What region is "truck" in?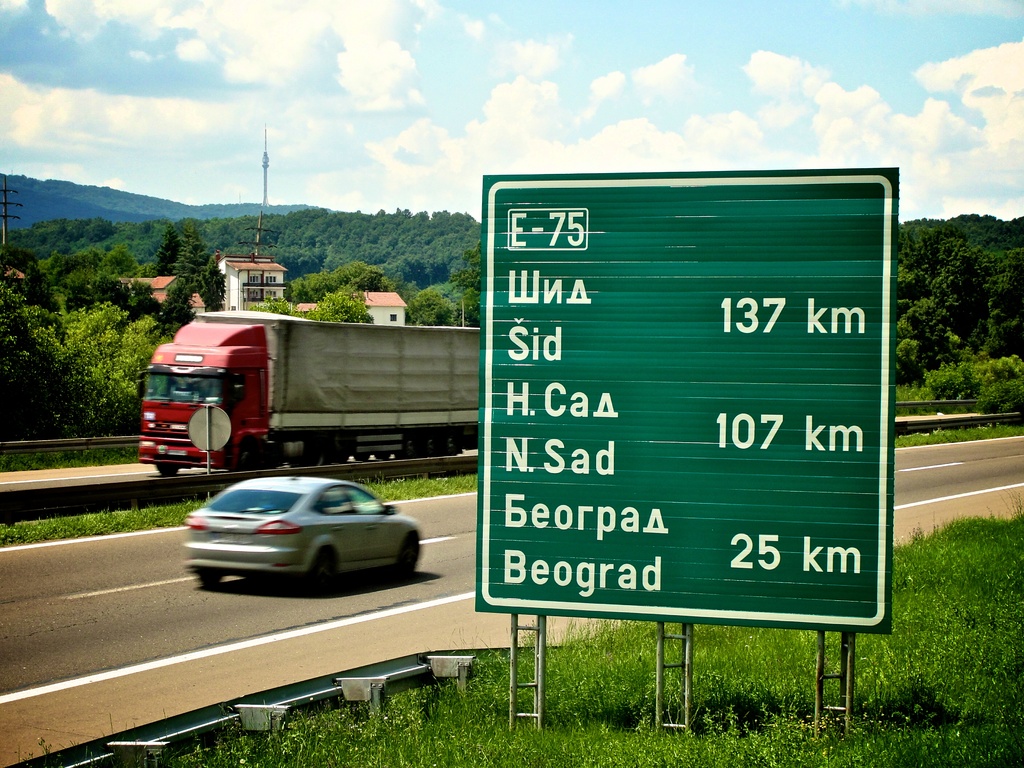
pyautogui.locateOnScreen(121, 315, 510, 468).
